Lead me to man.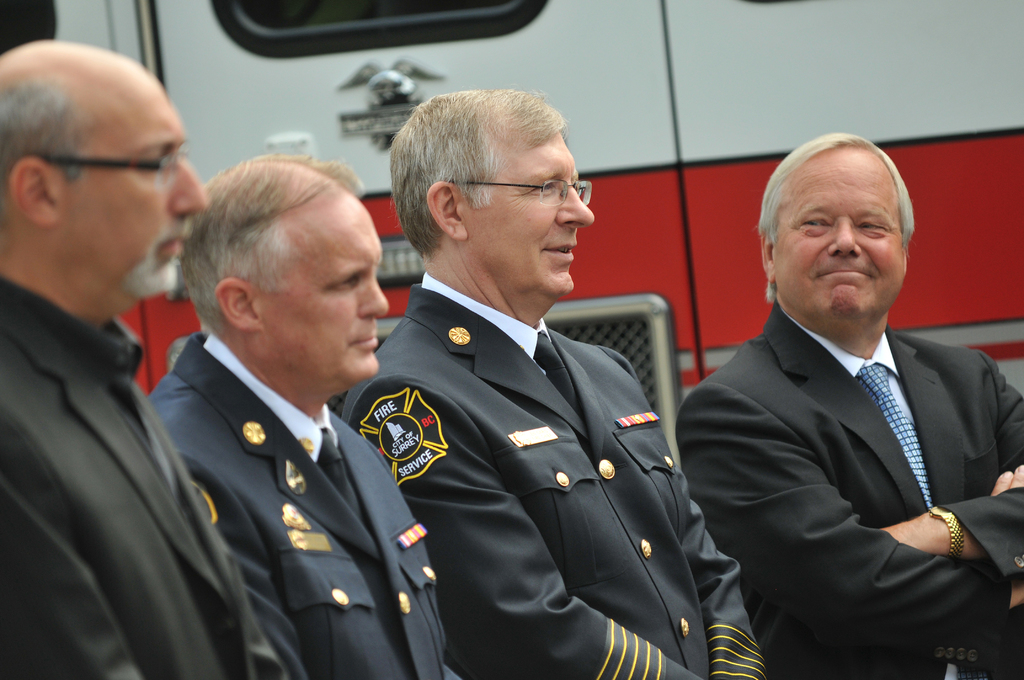
Lead to (335,92,790,676).
